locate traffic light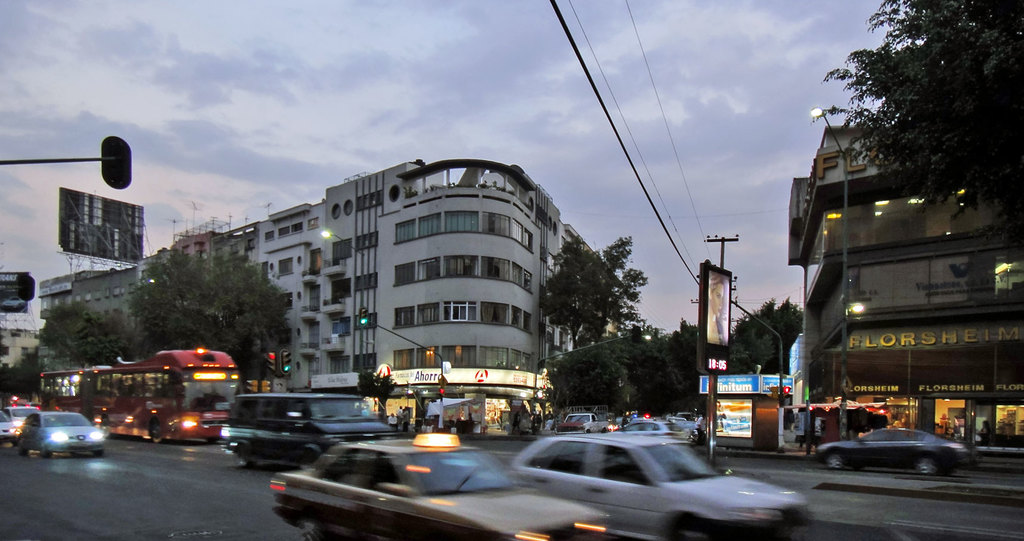
x1=101, y1=134, x2=132, y2=190
